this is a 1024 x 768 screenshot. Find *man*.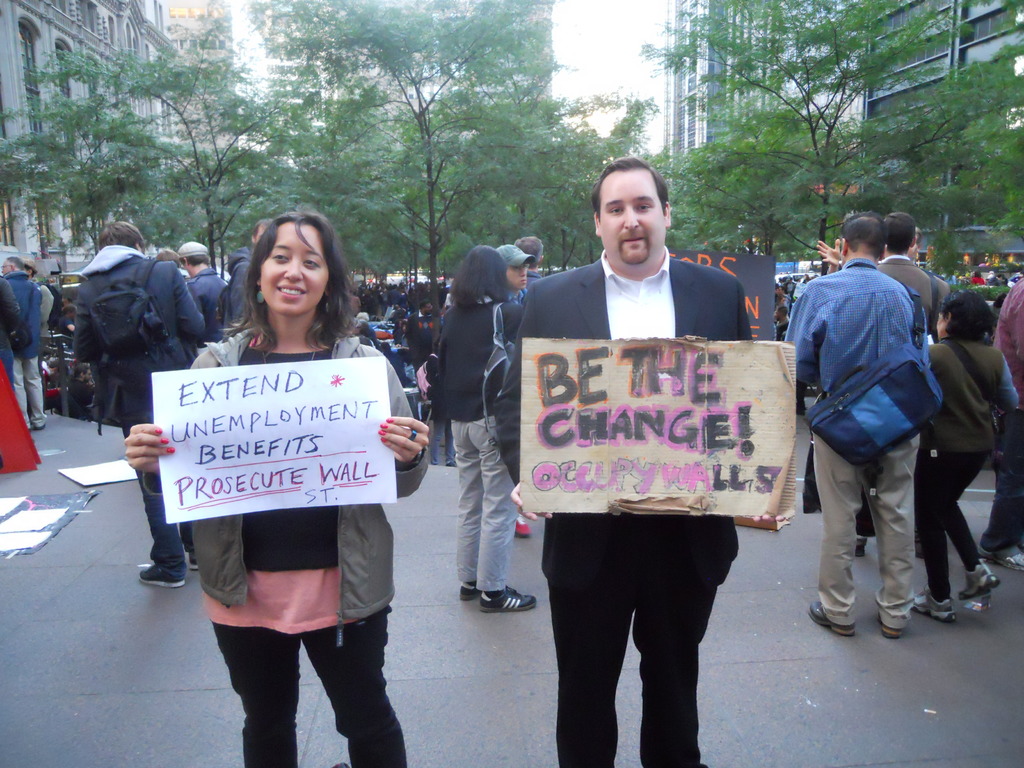
Bounding box: {"left": 0, "top": 255, "right": 49, "bottom": 432}.
